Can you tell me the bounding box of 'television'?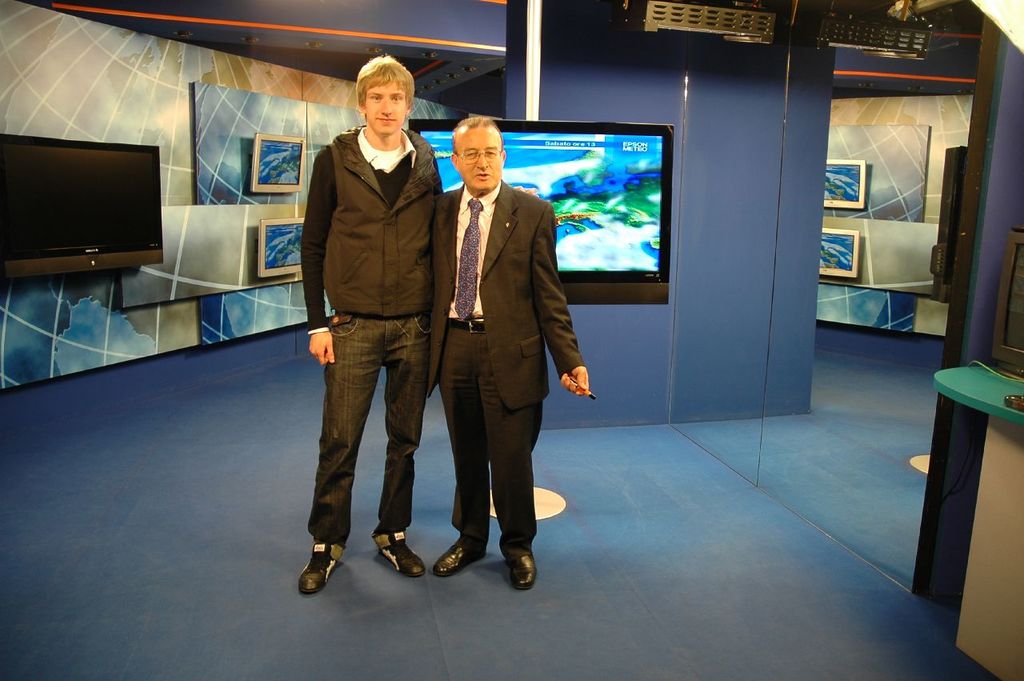
<box>258,217,305,278</box>.
